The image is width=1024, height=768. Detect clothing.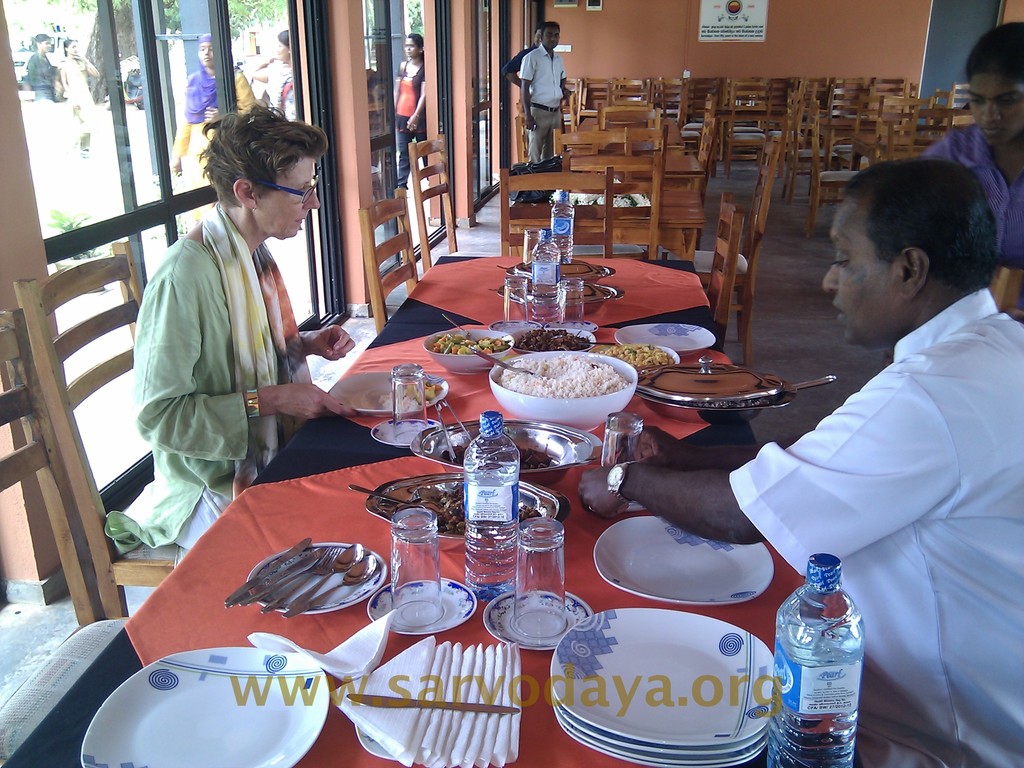
Detection: 395, 60, 419, 111.
